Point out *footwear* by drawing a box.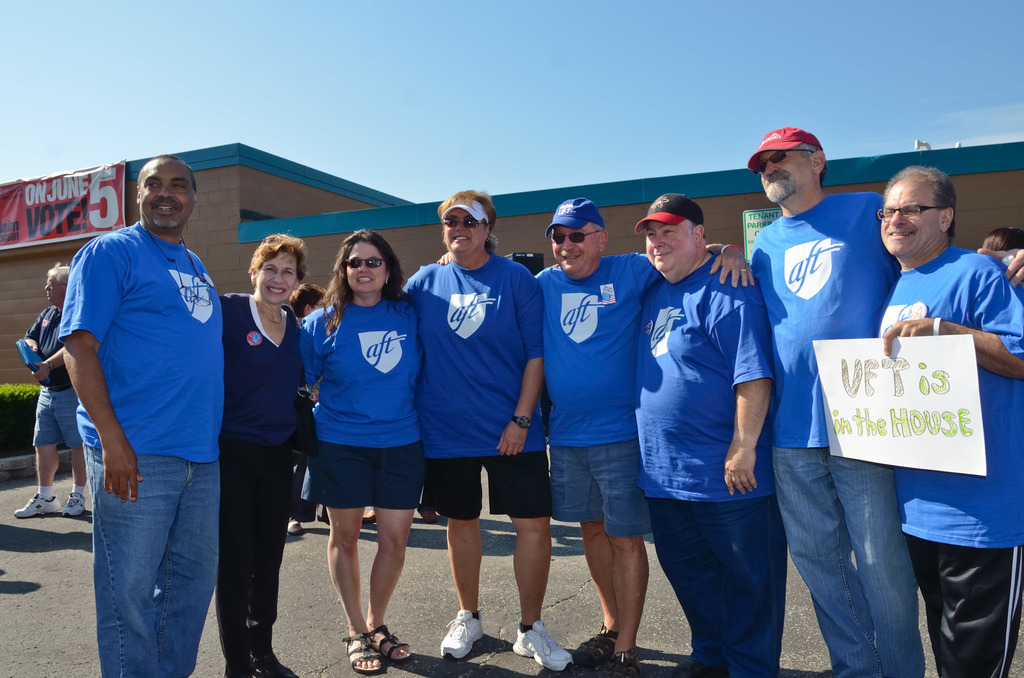
418, 506, 439, 523.
